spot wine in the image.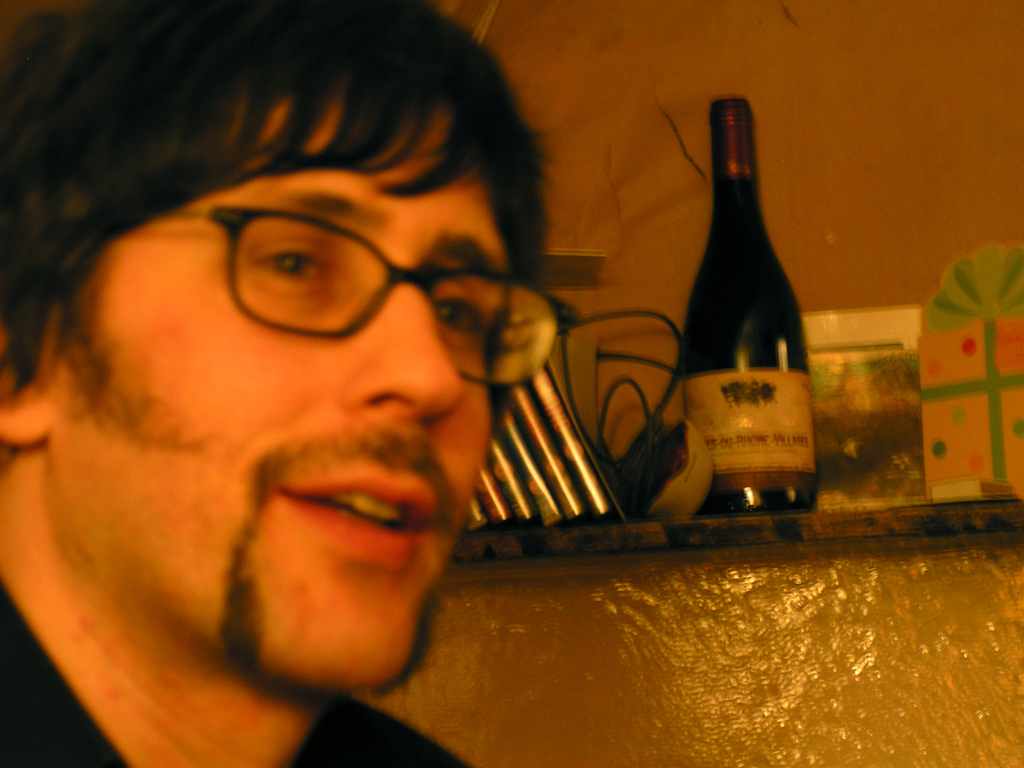
wine found at (669,94,824,518).
